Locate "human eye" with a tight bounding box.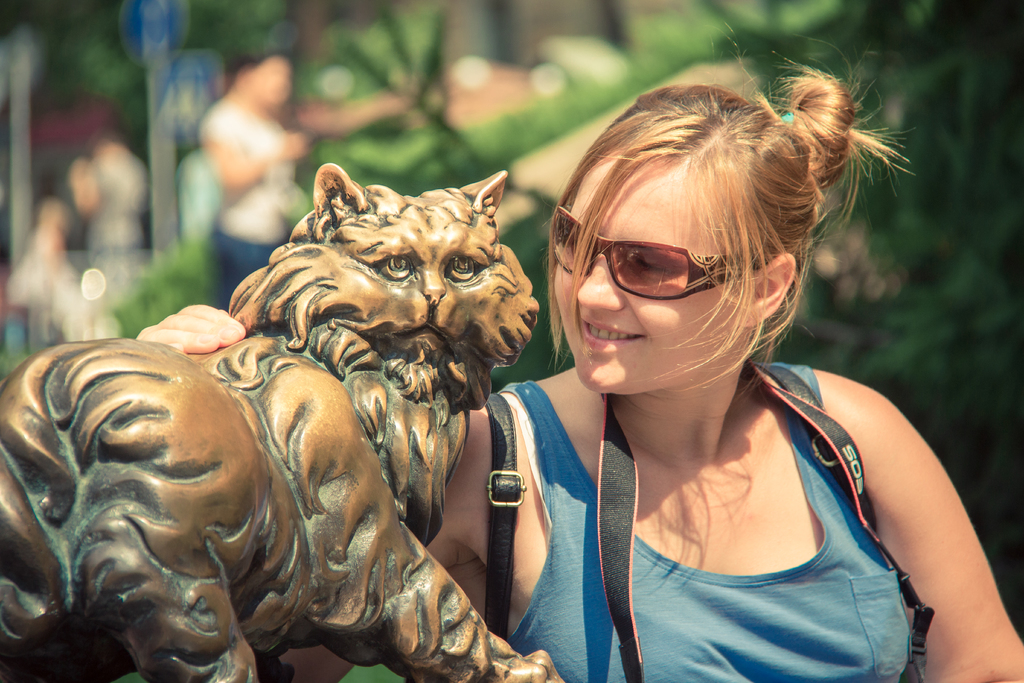
BBox(630, 250, 675, 277).
